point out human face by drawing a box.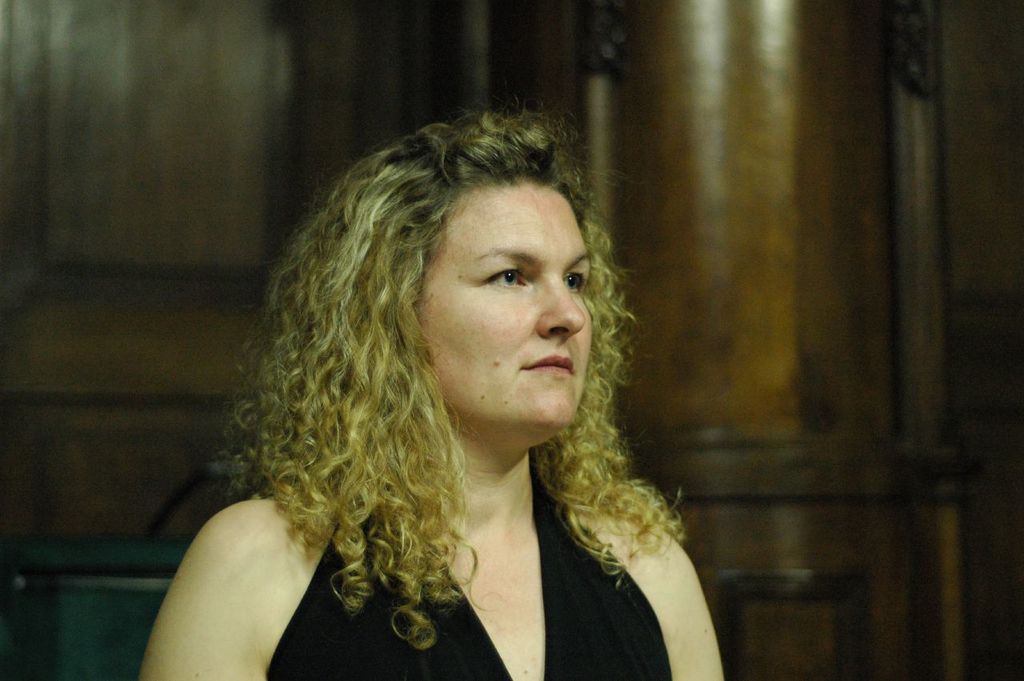
bbox=[411, 178, 592, 431].
